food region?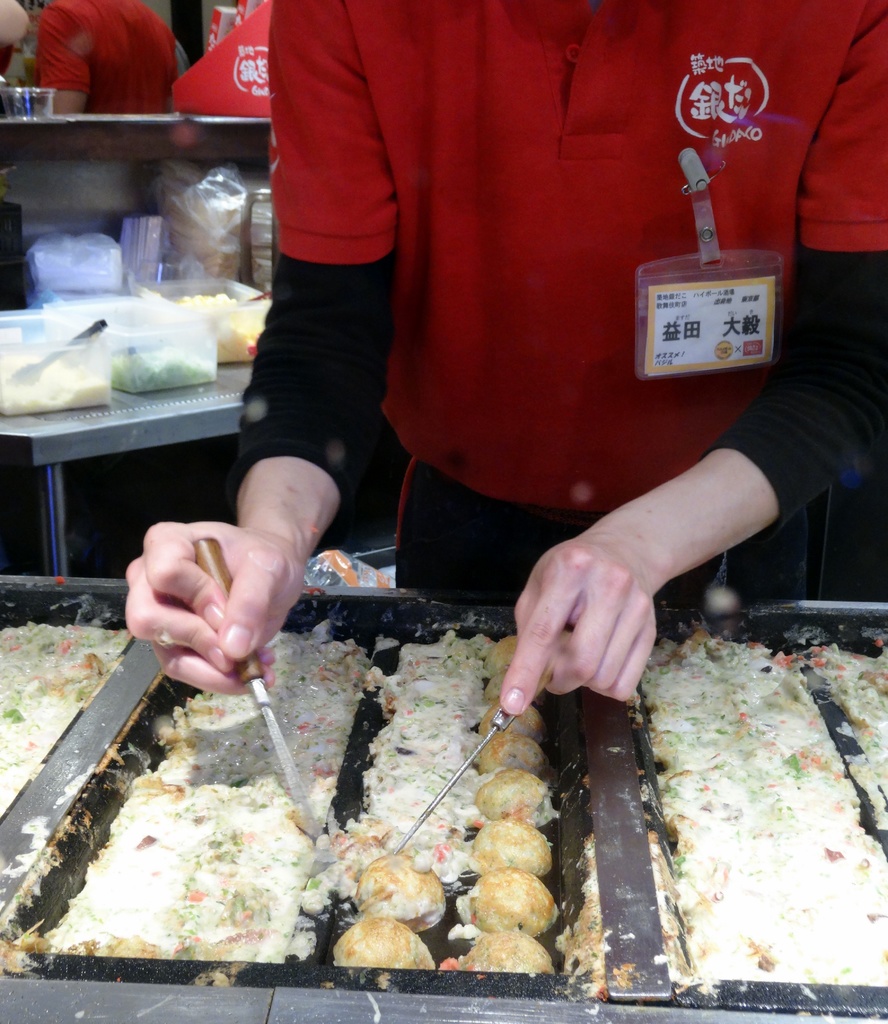
<bbox>357, 849, 447, 929</bbox>
